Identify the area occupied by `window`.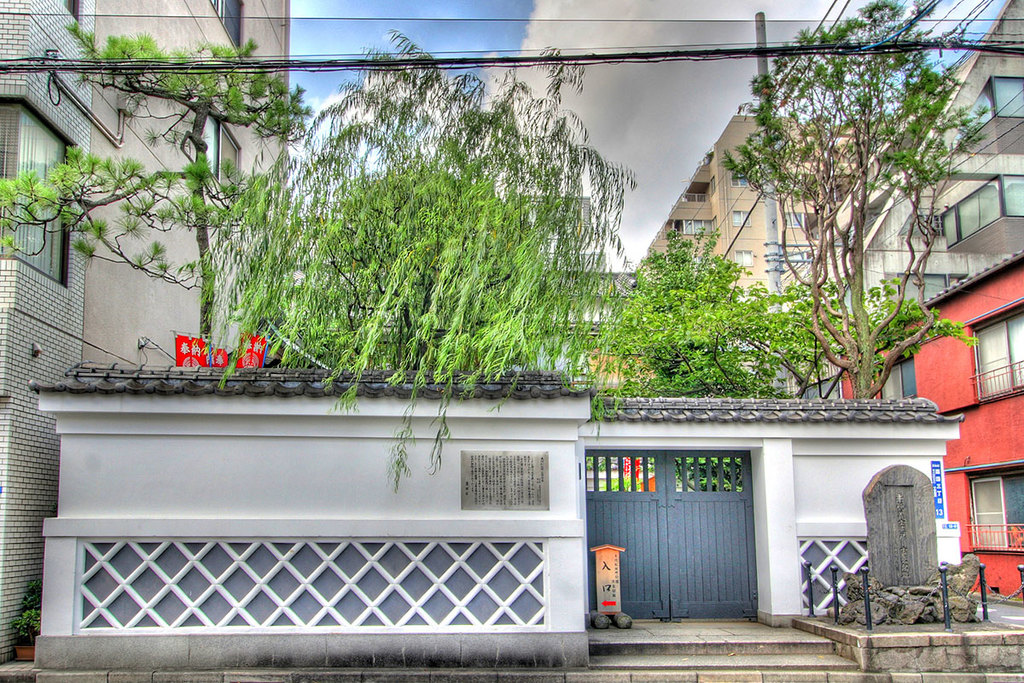
Area: box=[734, 246, 755, 263].
